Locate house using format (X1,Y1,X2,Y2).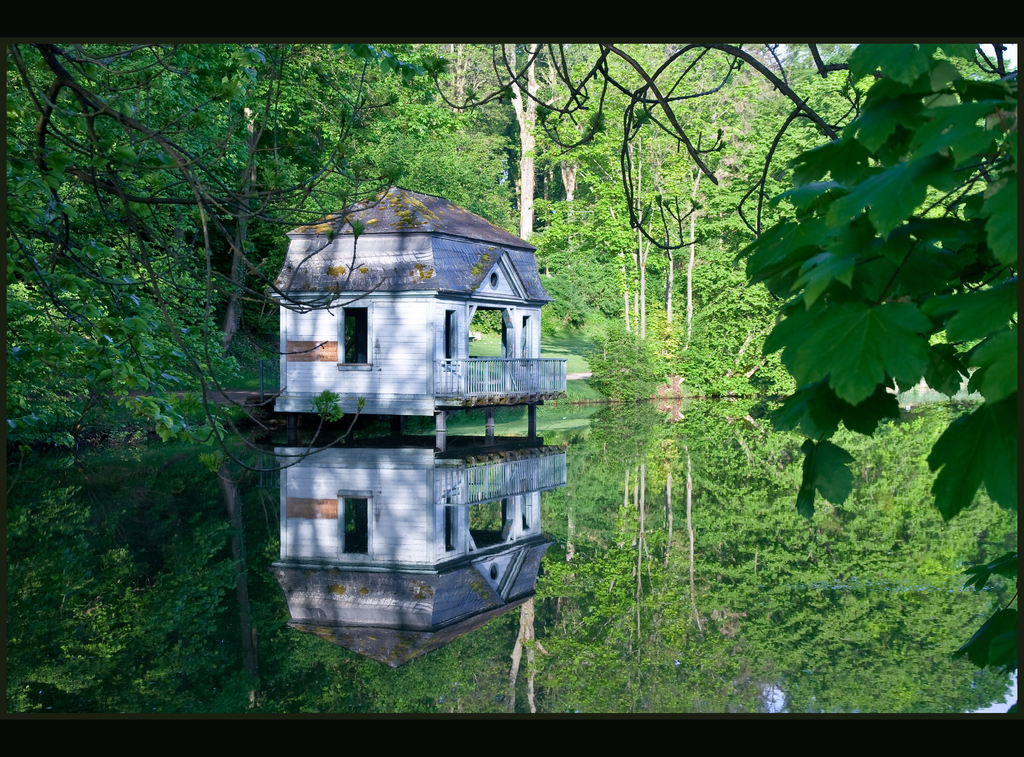
(259,193,570,438).
